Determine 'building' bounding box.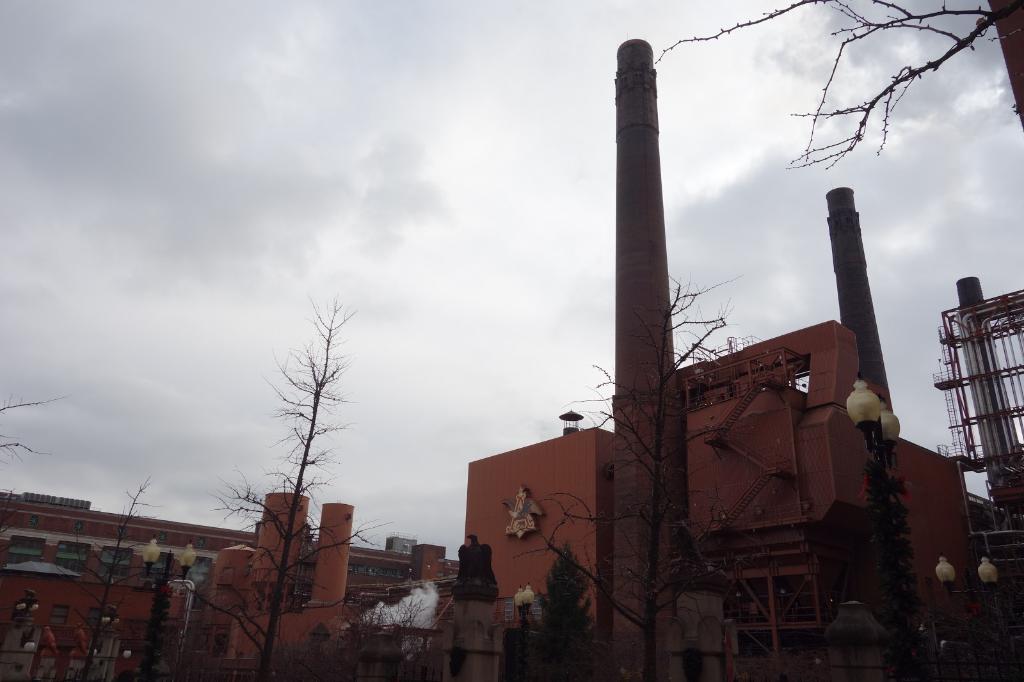
Determined: <box>457,316,1023,681</box>.
